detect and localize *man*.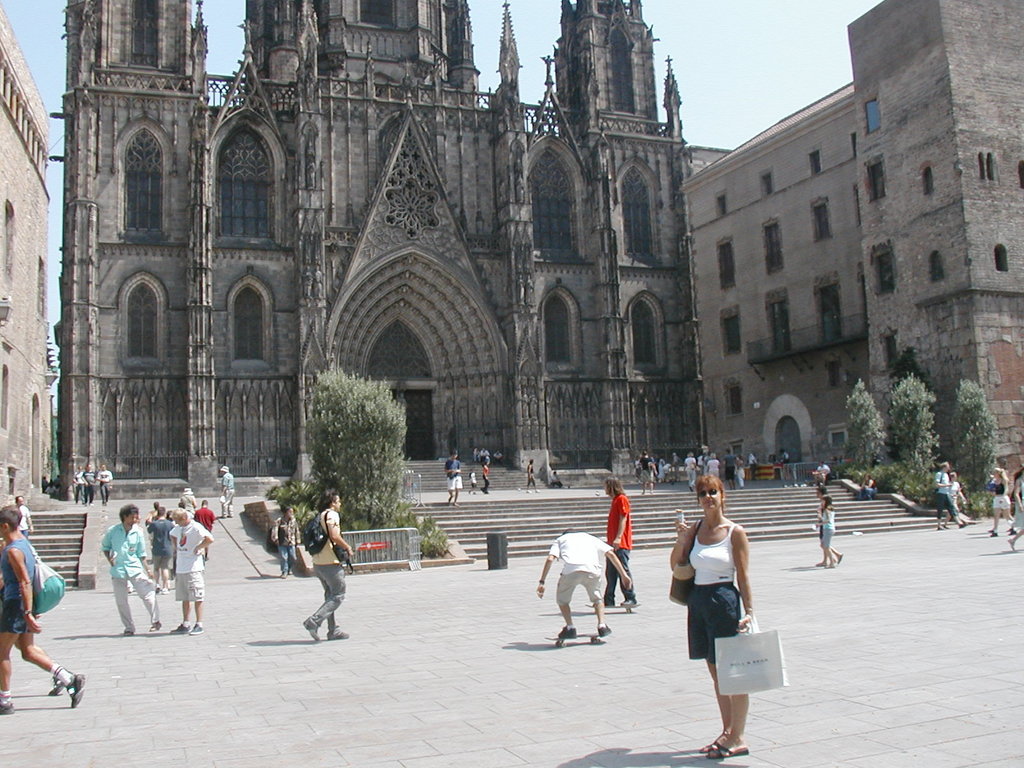
Localized at (left=280, top=499, right=348, bottom=643).
